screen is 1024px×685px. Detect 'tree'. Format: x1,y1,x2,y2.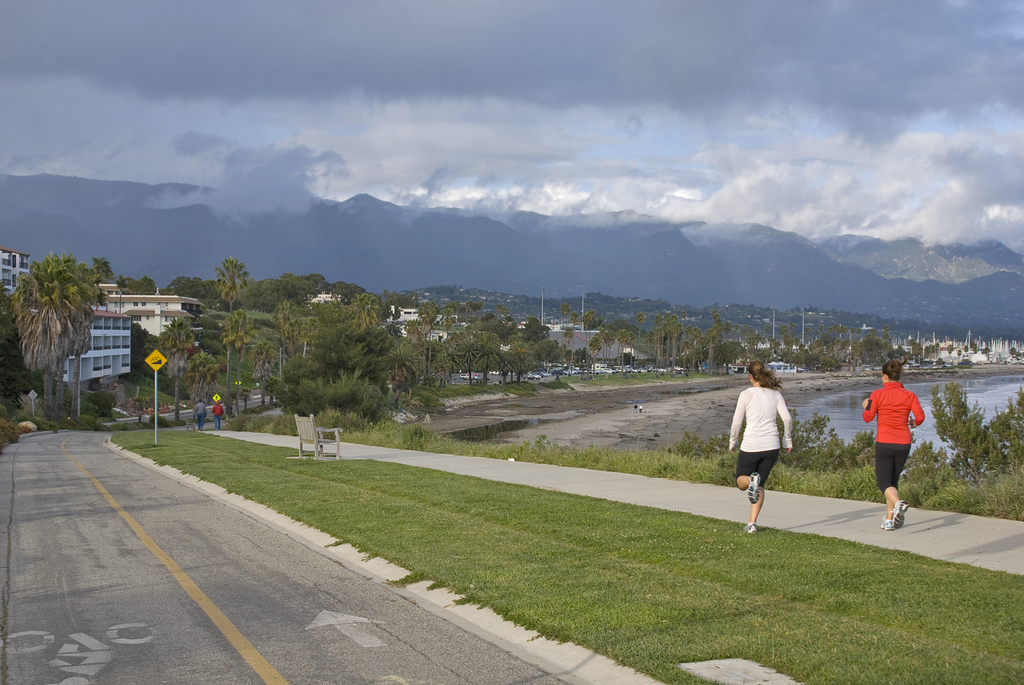
489,317,522,342.
